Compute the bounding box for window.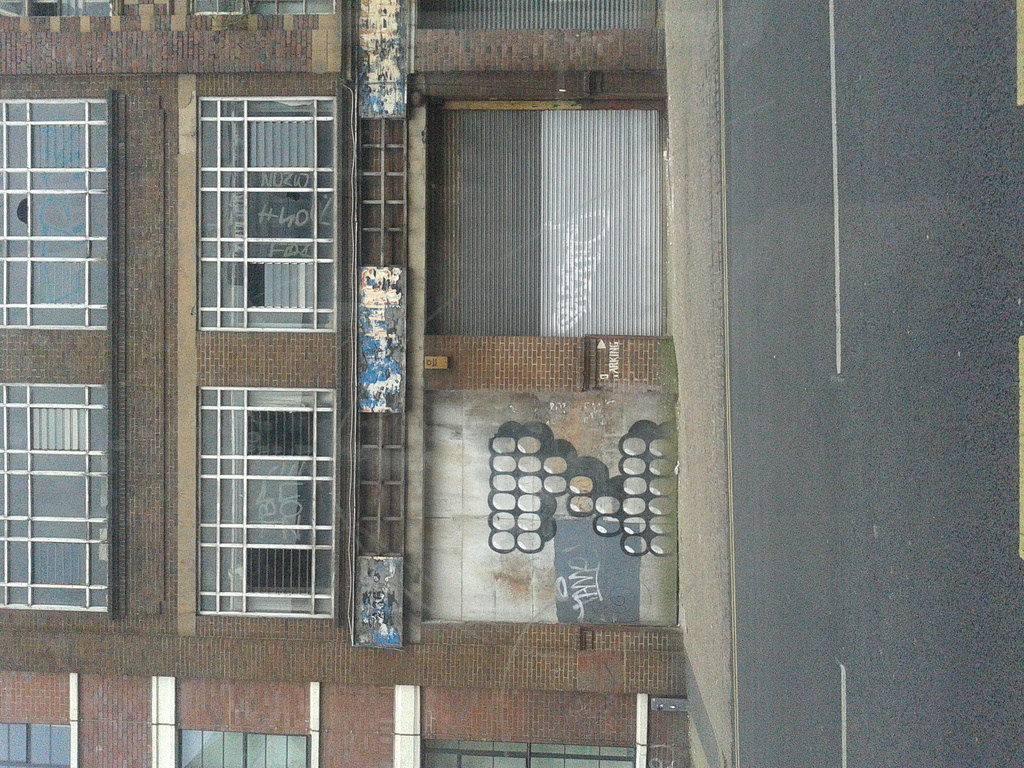
(x1=0, y1=722, x2=70, y2=767).
